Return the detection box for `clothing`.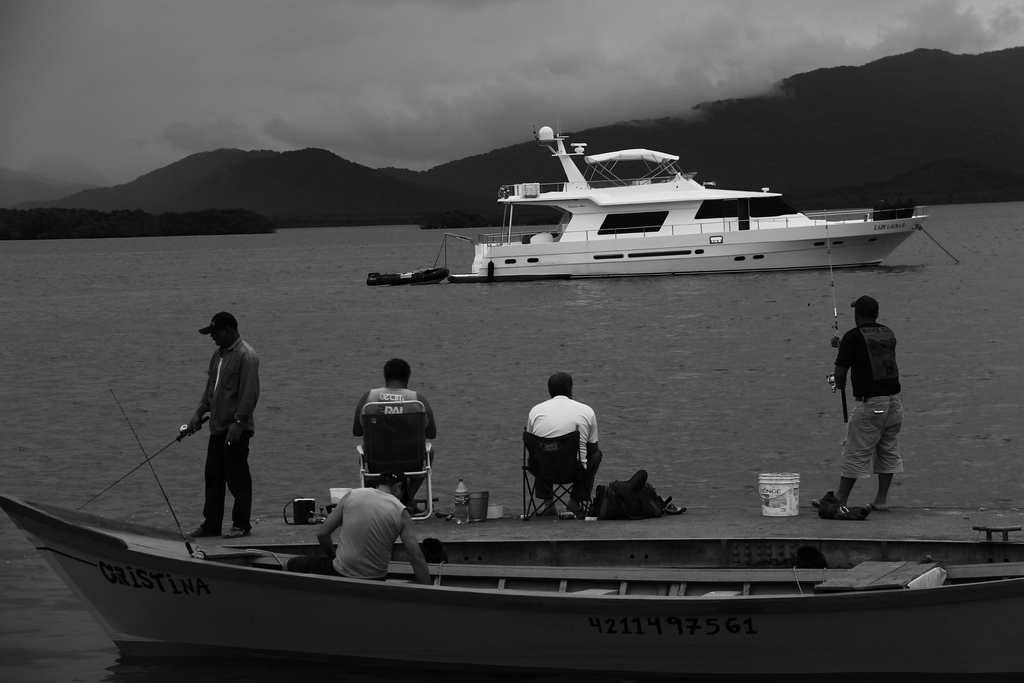
pyautogui.locateOnScreen(332, 485, 406, 577).
